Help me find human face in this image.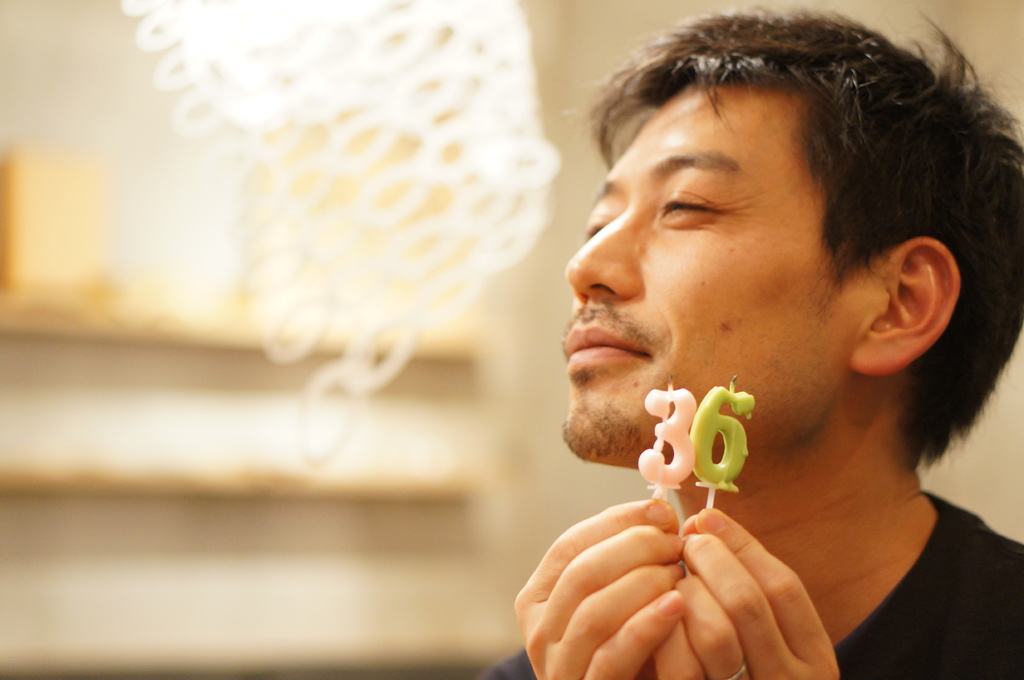
Found it: bbox=(563, 83, 849, 463).
